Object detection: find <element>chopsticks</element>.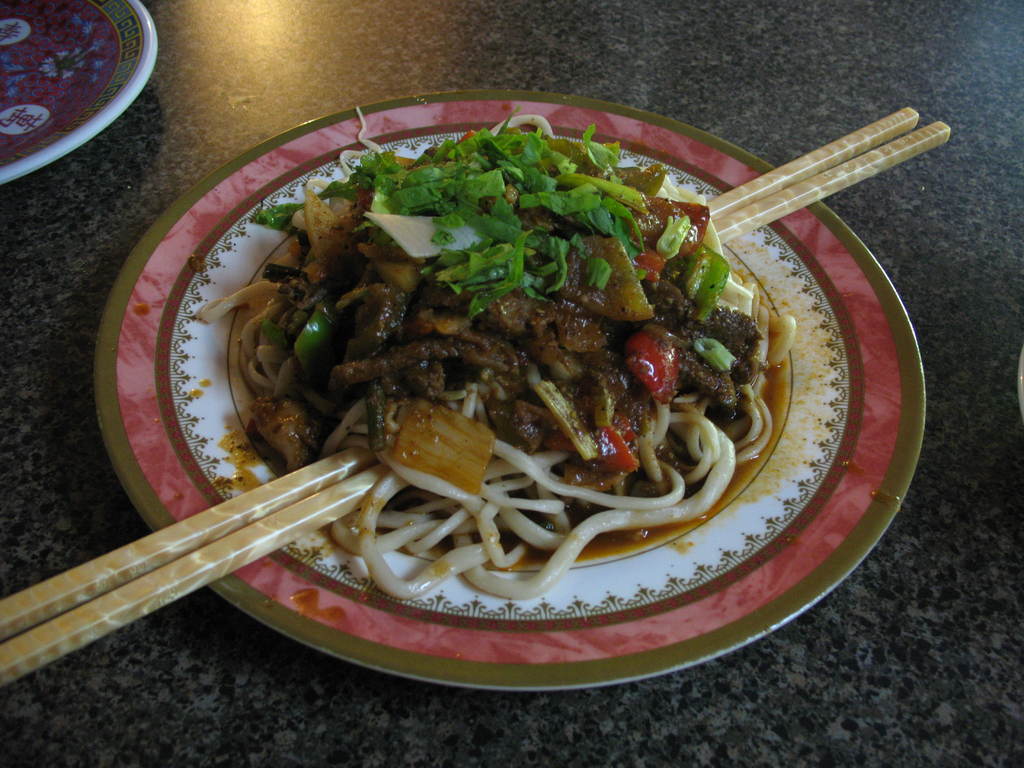
box(705, 109, 951, 246).
